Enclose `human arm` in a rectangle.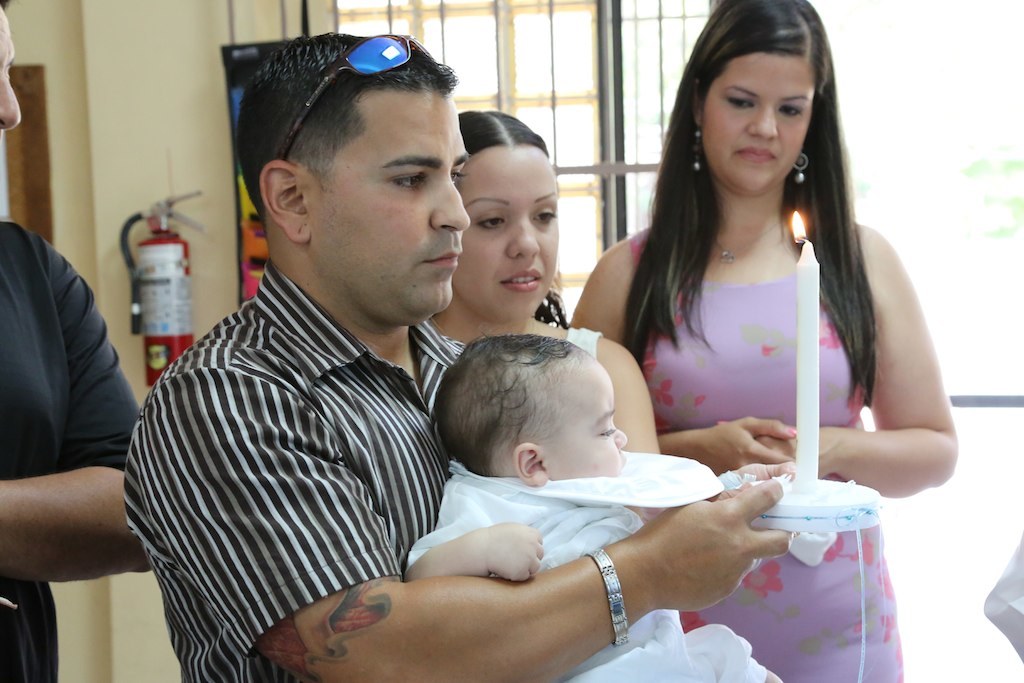
[x1=598, y1=332, x2=662, y2=447].
